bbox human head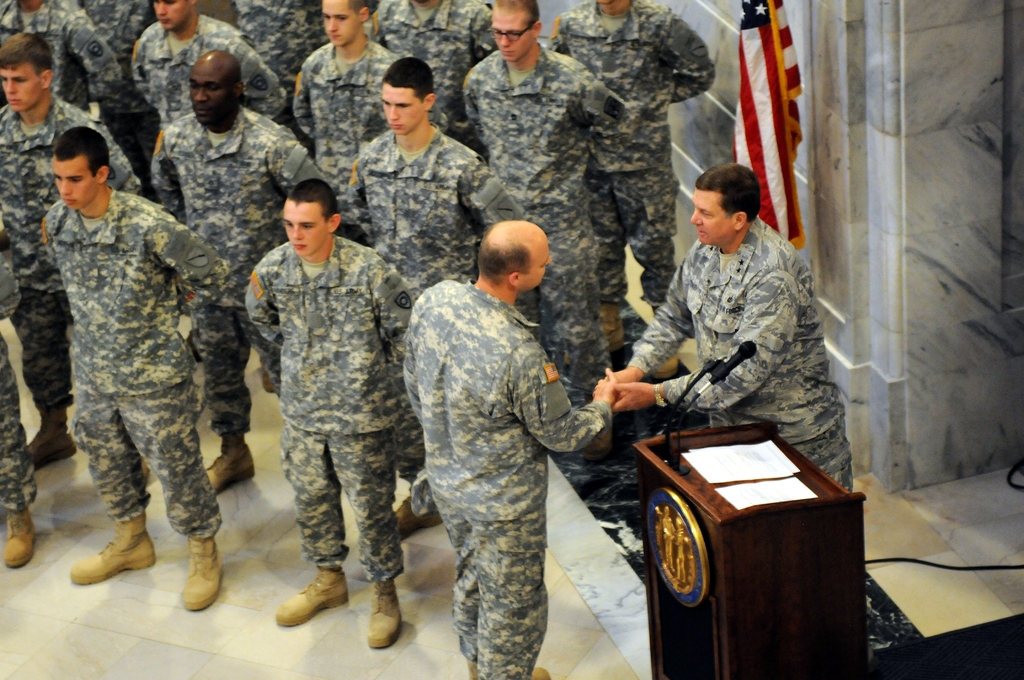
(x1=280, y1=178, x2=339, y2=257)
